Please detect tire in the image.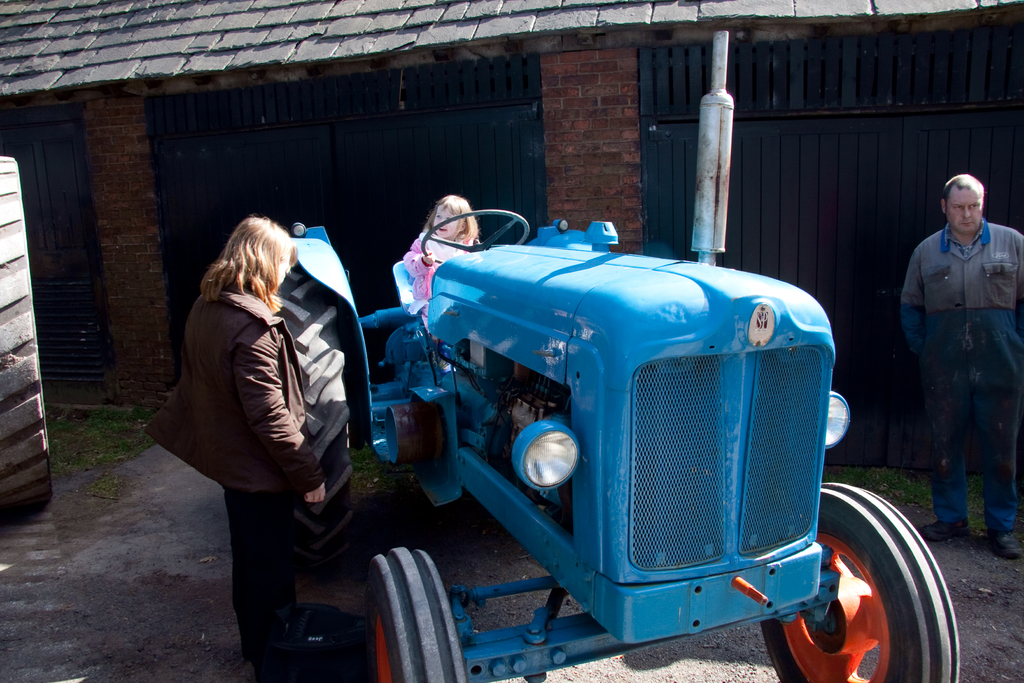
BBox(369, 548, 467, 682).
